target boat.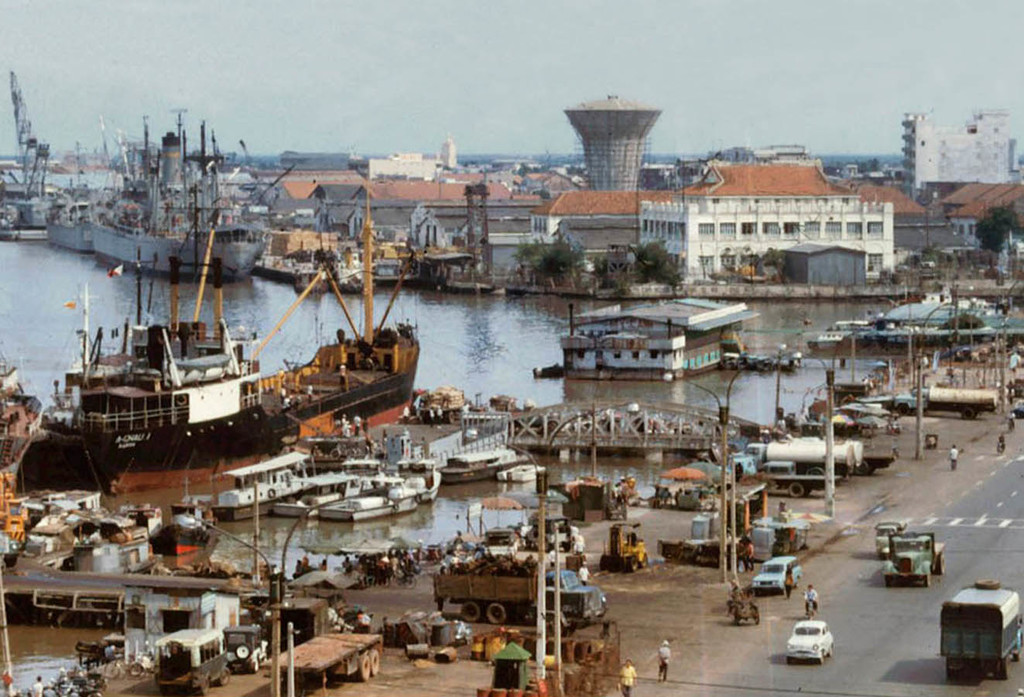
Target region: {"left": 392, "top": 454, "right": 433, "bottom": 503}.
